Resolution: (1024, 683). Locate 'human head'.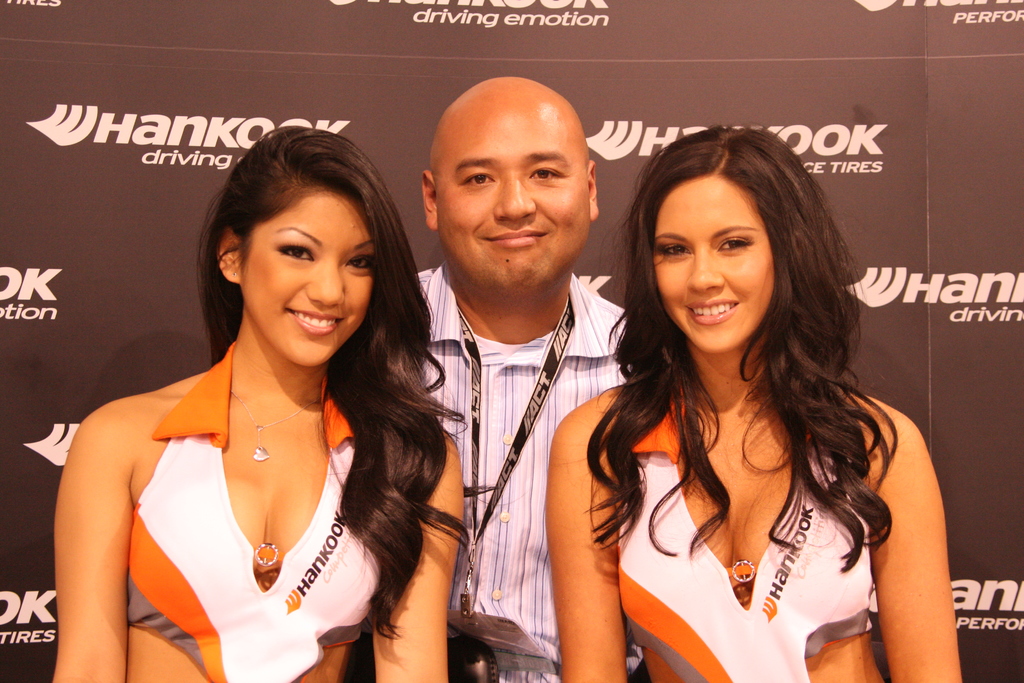
<box>632,120,822,360</box>.
